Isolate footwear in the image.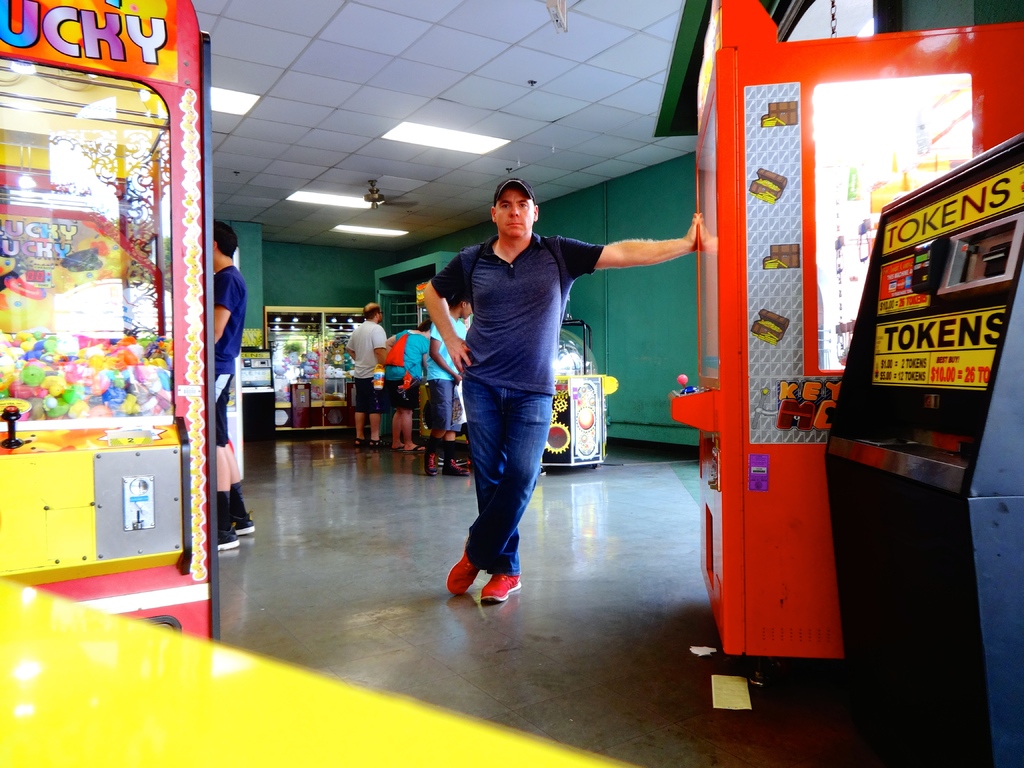
Isolated region: left=216, top=527, right=237, bottom=550.
